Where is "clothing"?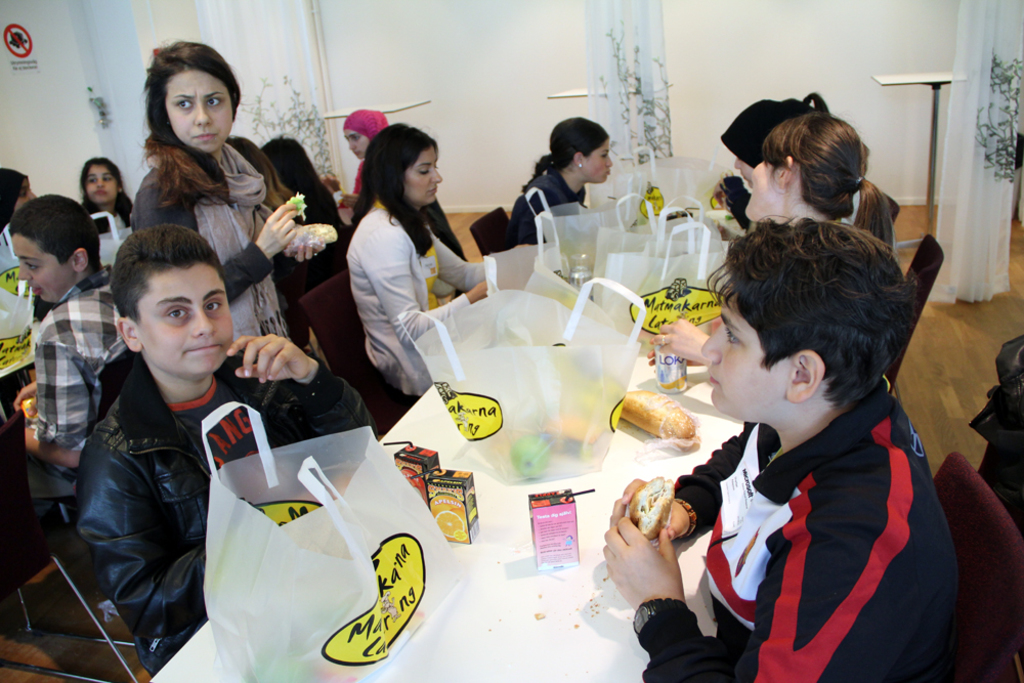
{"x1": 643, "y1": 330, "x2": 963, "y2": 671}.
